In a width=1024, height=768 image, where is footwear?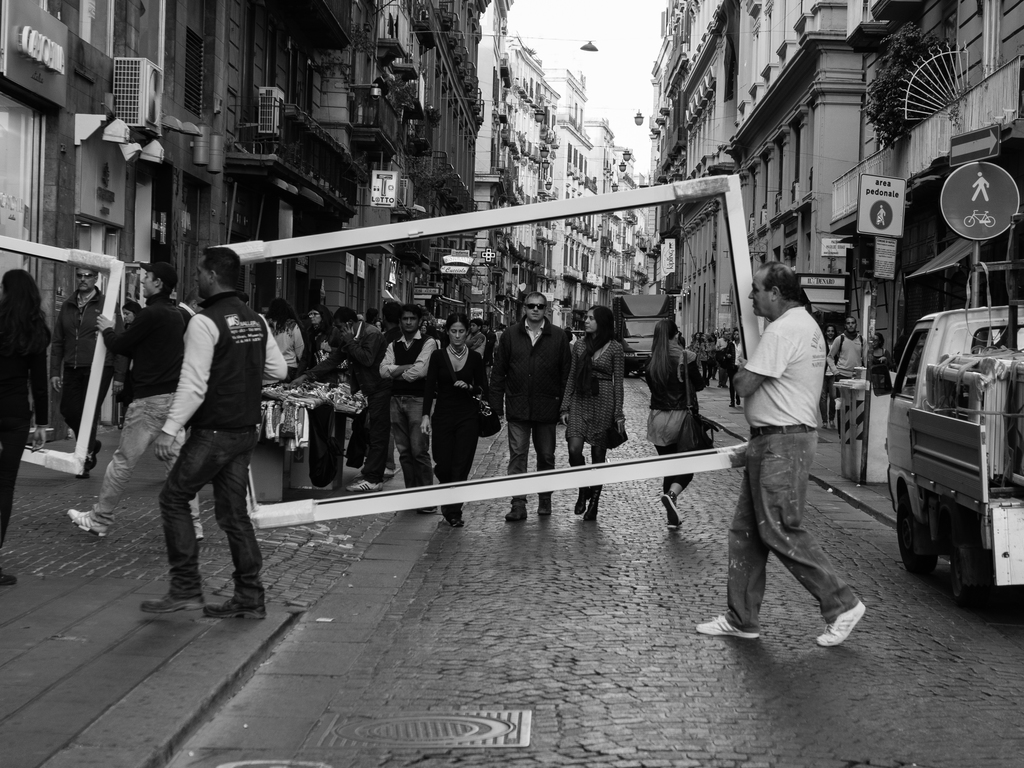
Rect(536, 495, 549, 516).
